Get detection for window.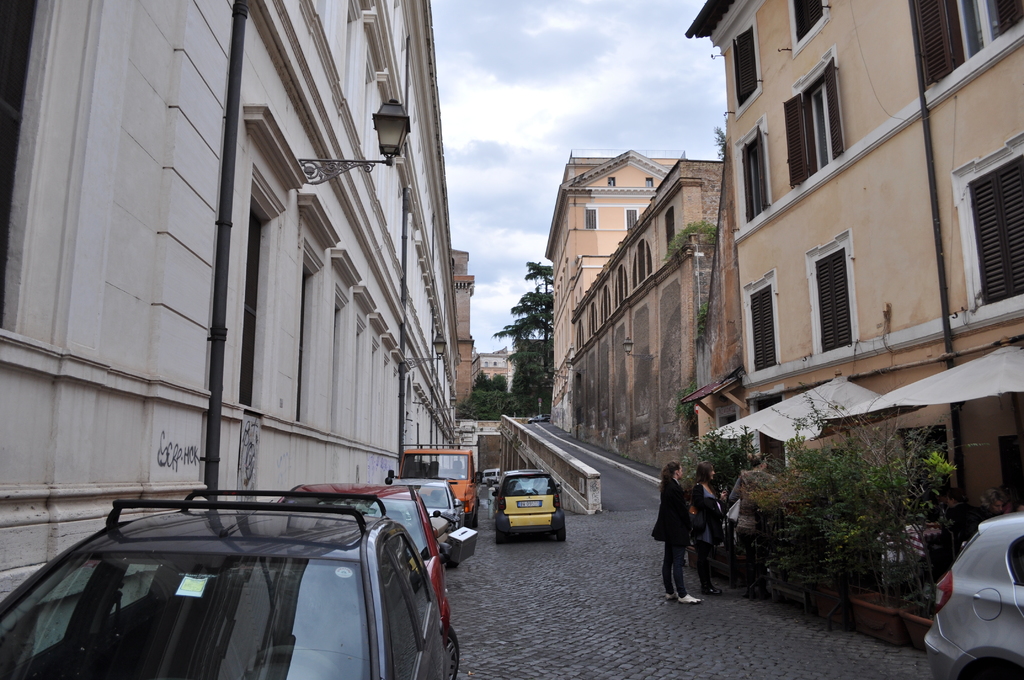
Detection: box=[806, 224, 854, 360].
